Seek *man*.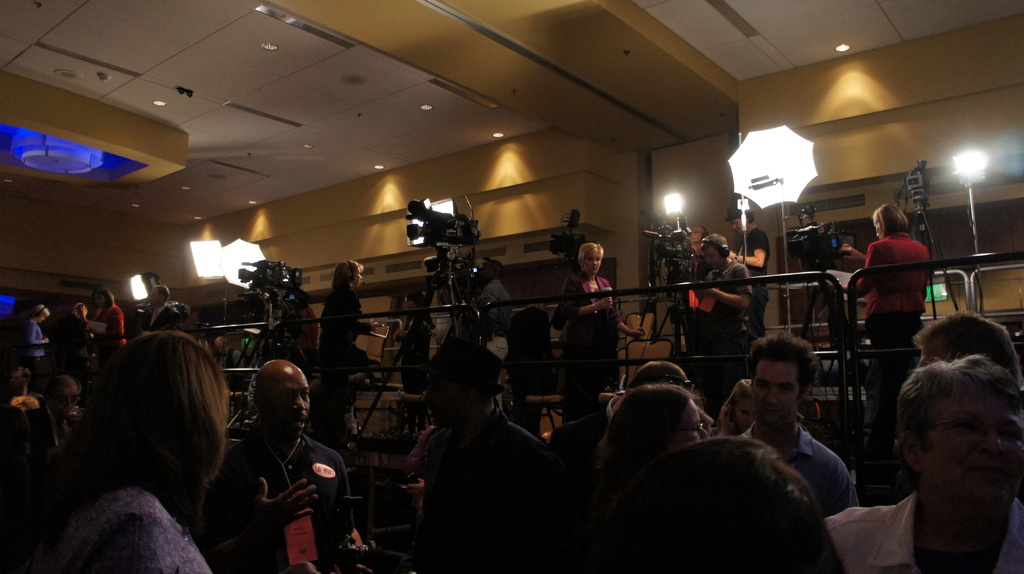
detection(690, 232, 753, 420).
